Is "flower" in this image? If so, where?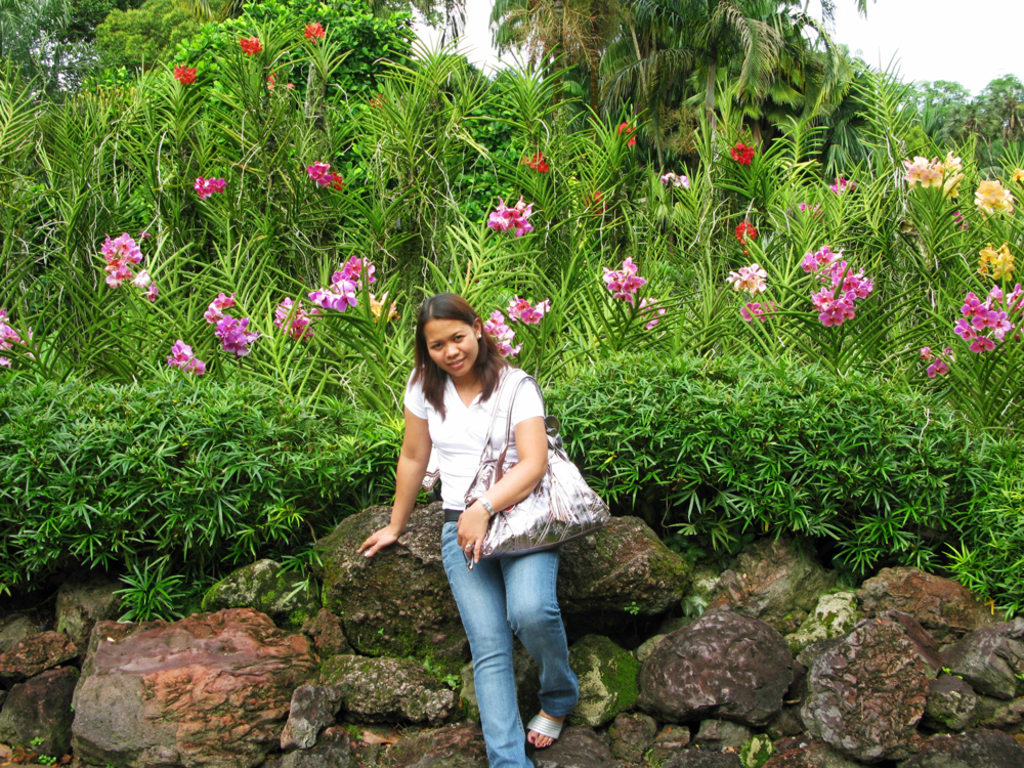
Yes, at (x1=131, y1=270, x2=148, y2=289).
